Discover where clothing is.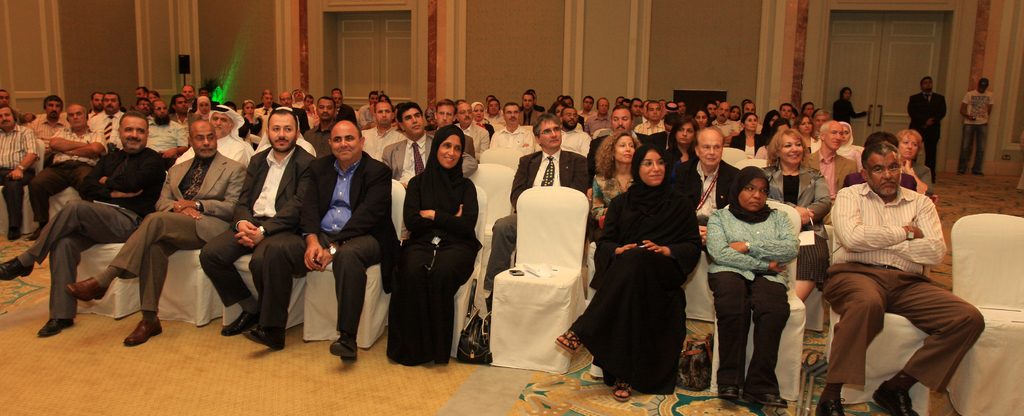
Discovered at <bbox>589, 166, 704, 406</bbox>.
